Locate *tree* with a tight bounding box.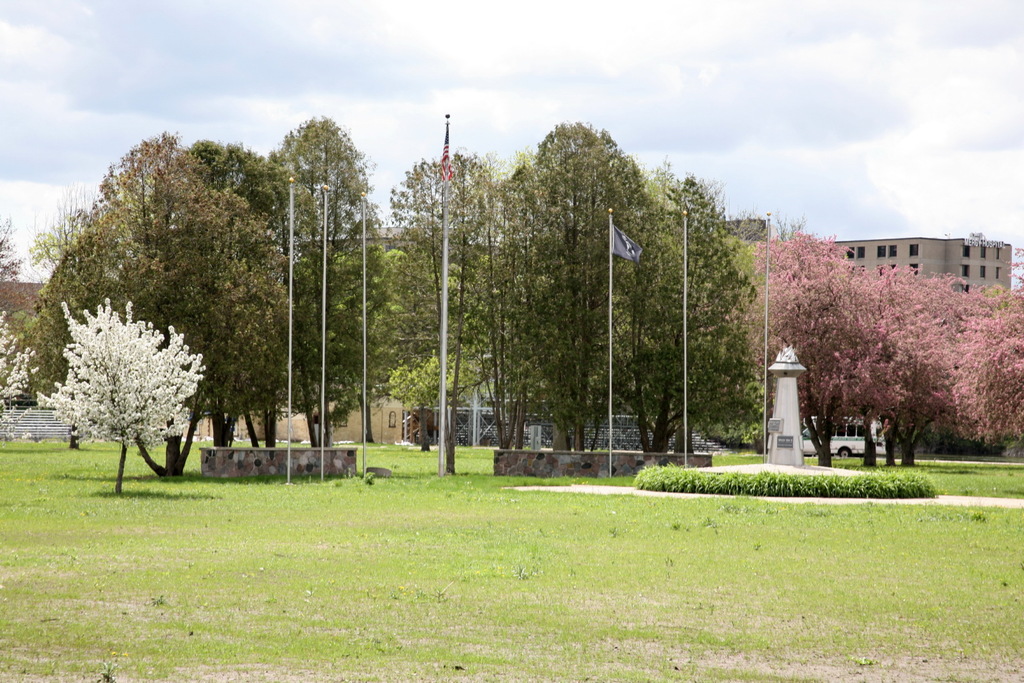
(left=42, top=290, right=214, bottom=500).
